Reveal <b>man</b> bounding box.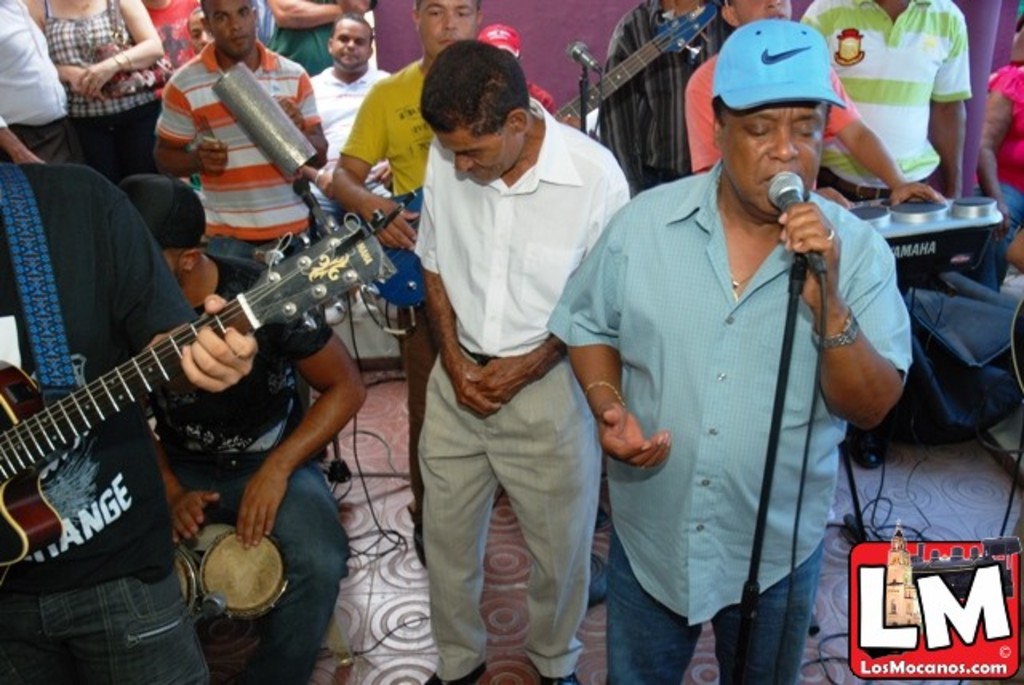
Revealed: 411, 42, 638, 683.
